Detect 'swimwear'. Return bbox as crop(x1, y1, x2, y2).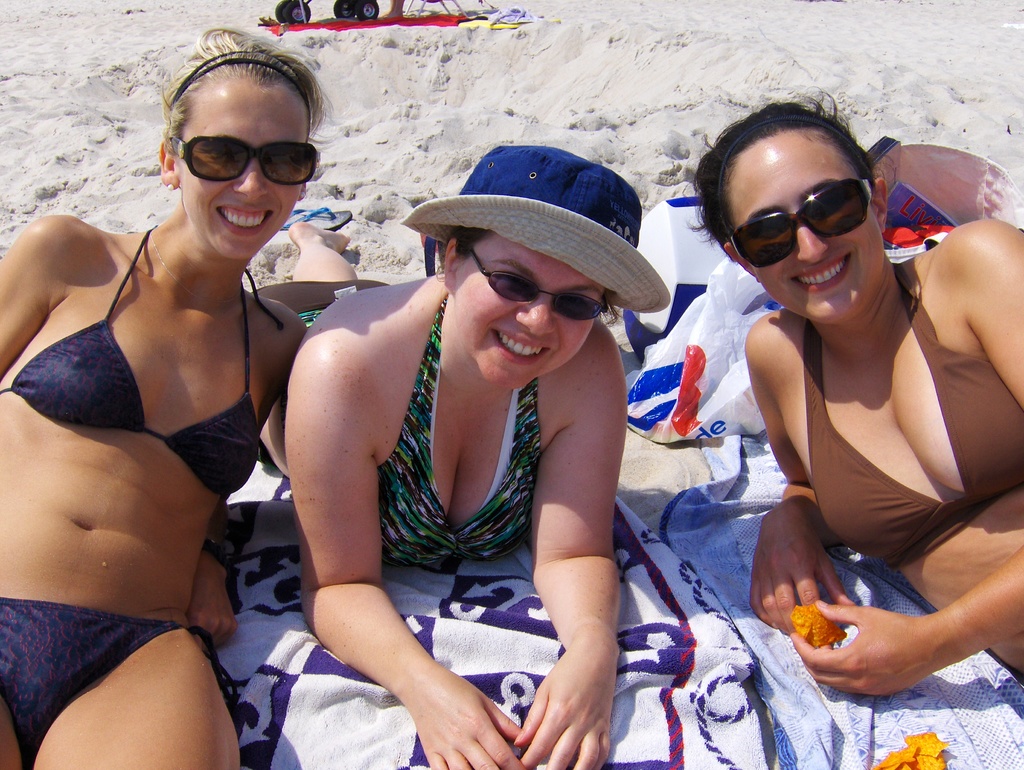
crop(807, 317, 1023, 570).
